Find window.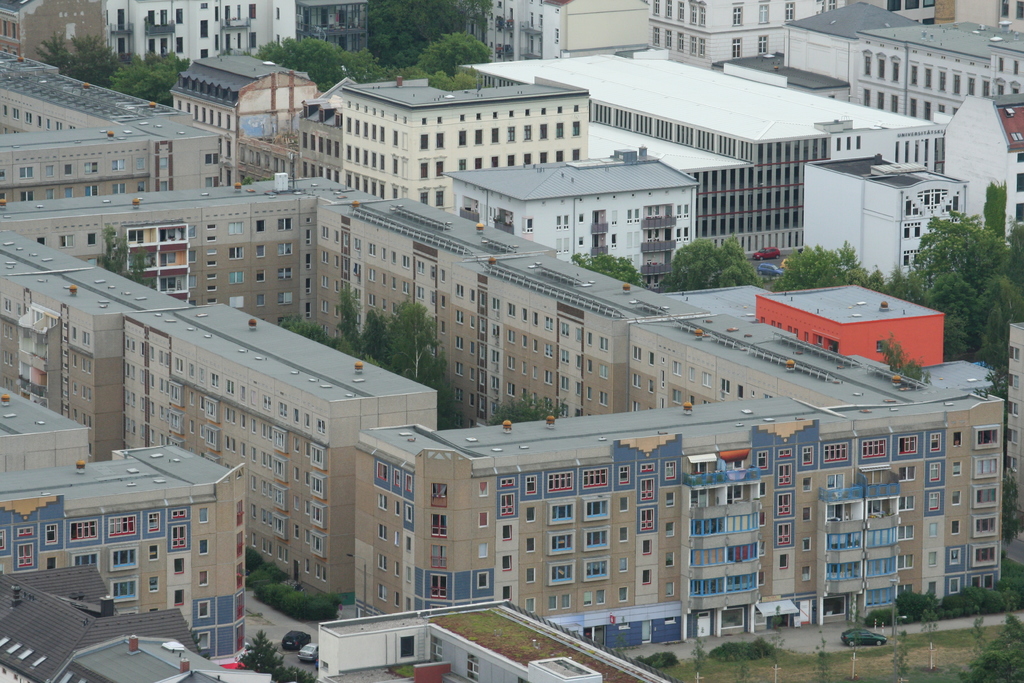
[left=803, top=445, right=814, bottom=466].
